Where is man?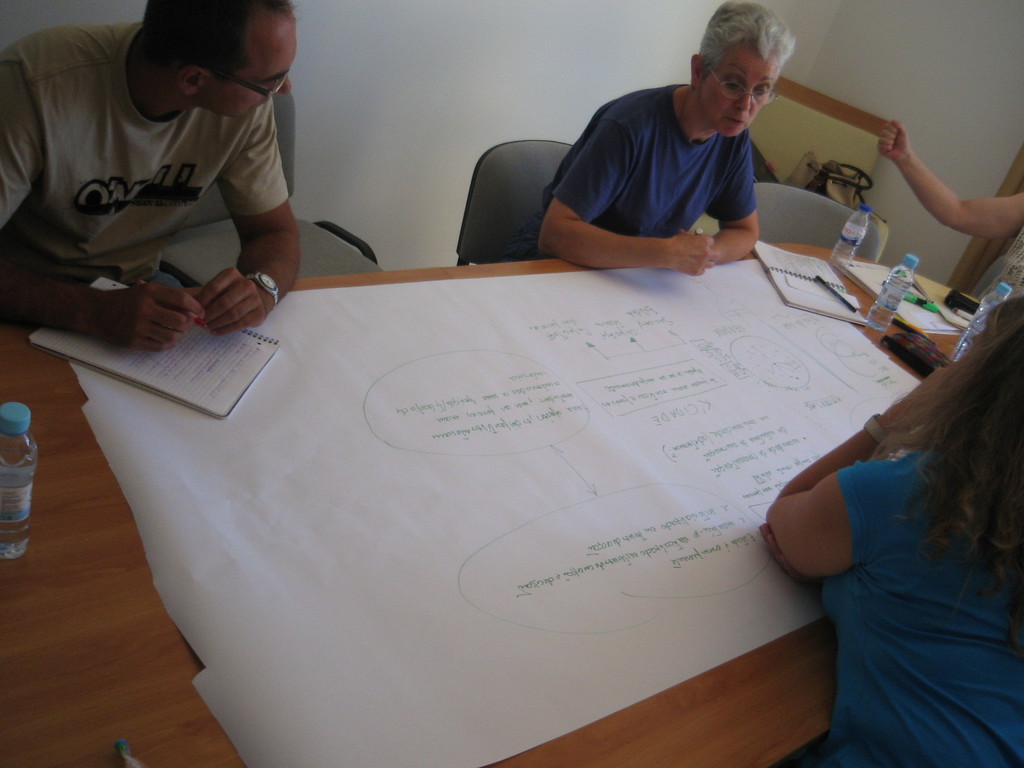
[left=0, top=0, right=303, bottom=364].
